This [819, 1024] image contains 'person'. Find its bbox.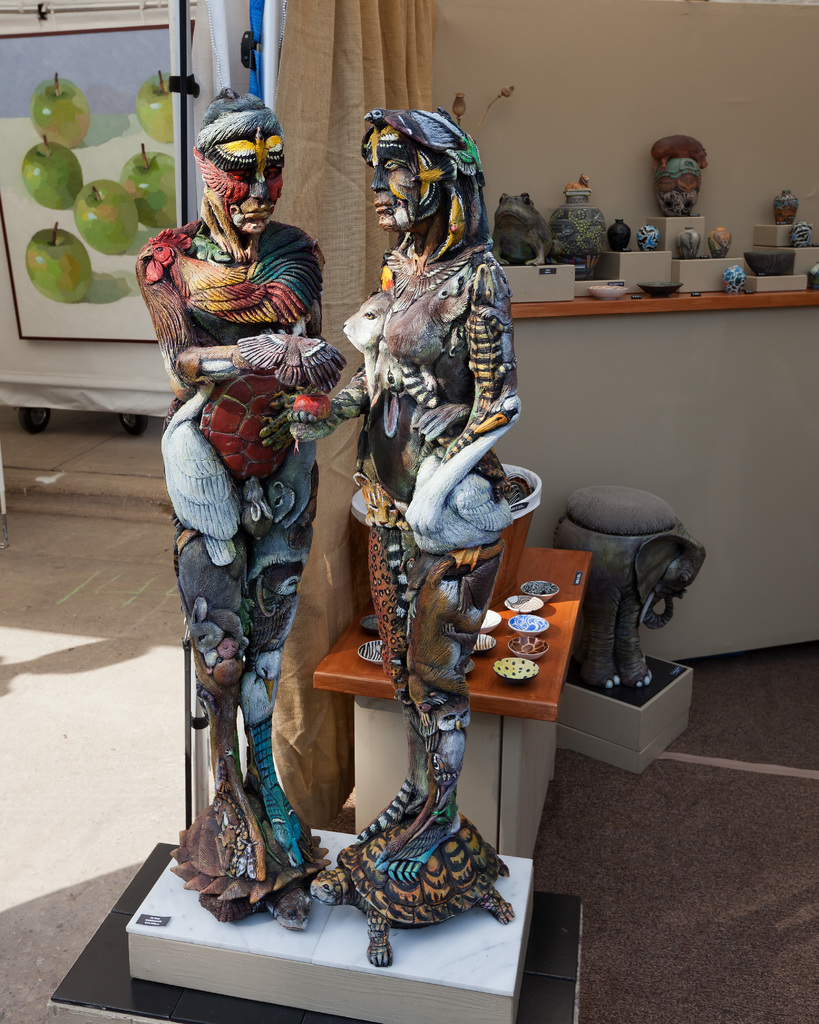
[x1=158, y1=133, x2=351, y2=865].
